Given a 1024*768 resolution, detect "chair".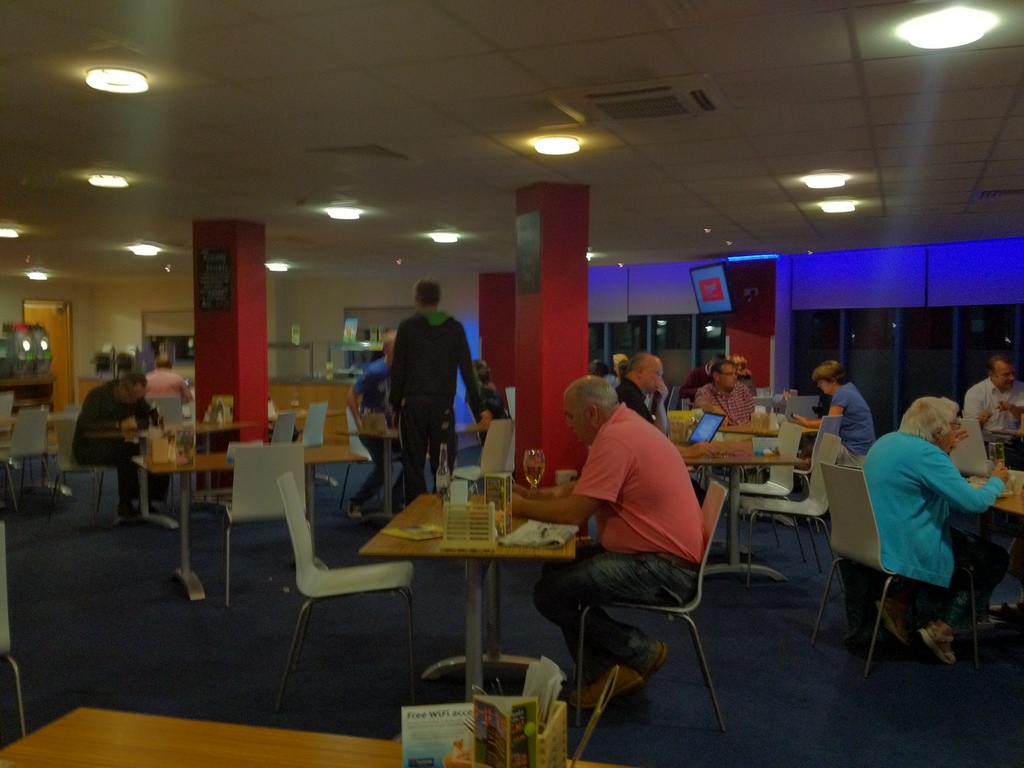
{"left": 680, "top": 399, "right": 694, "bottom": 412}.
